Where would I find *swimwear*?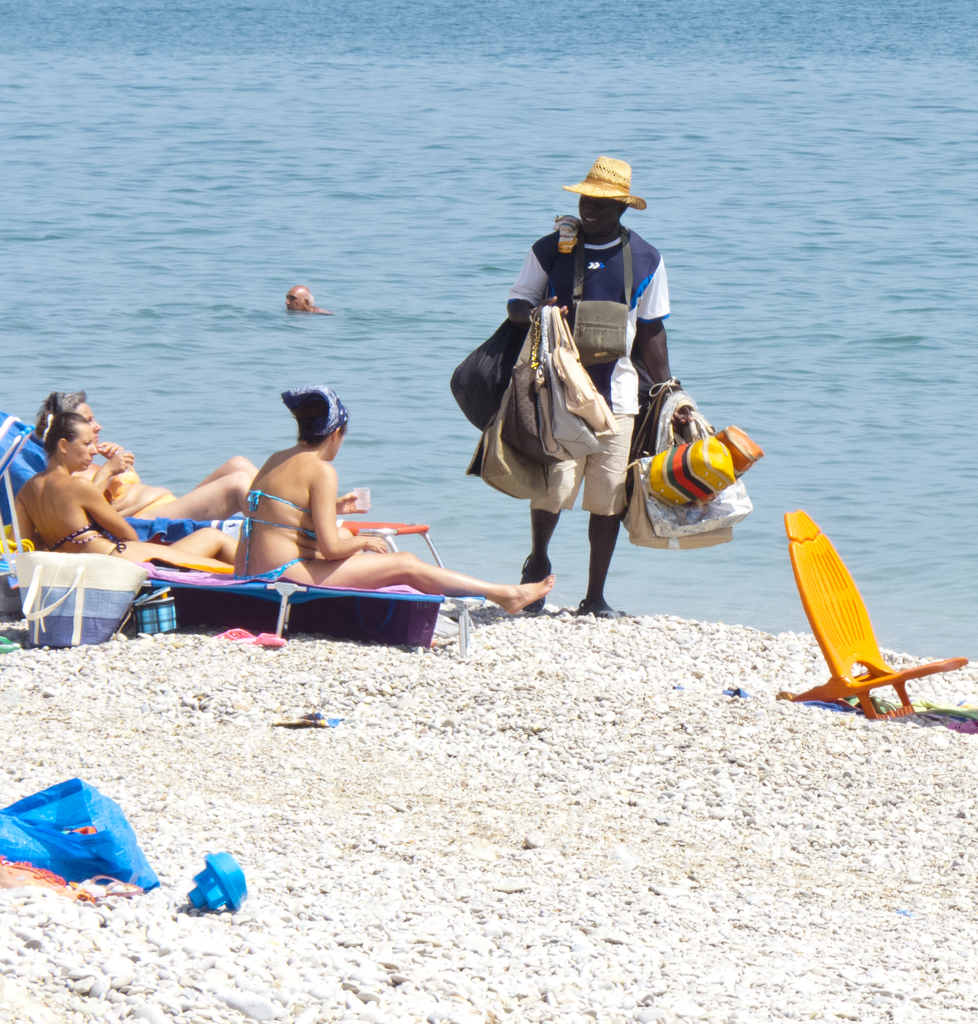
At 47,525,99,553.
